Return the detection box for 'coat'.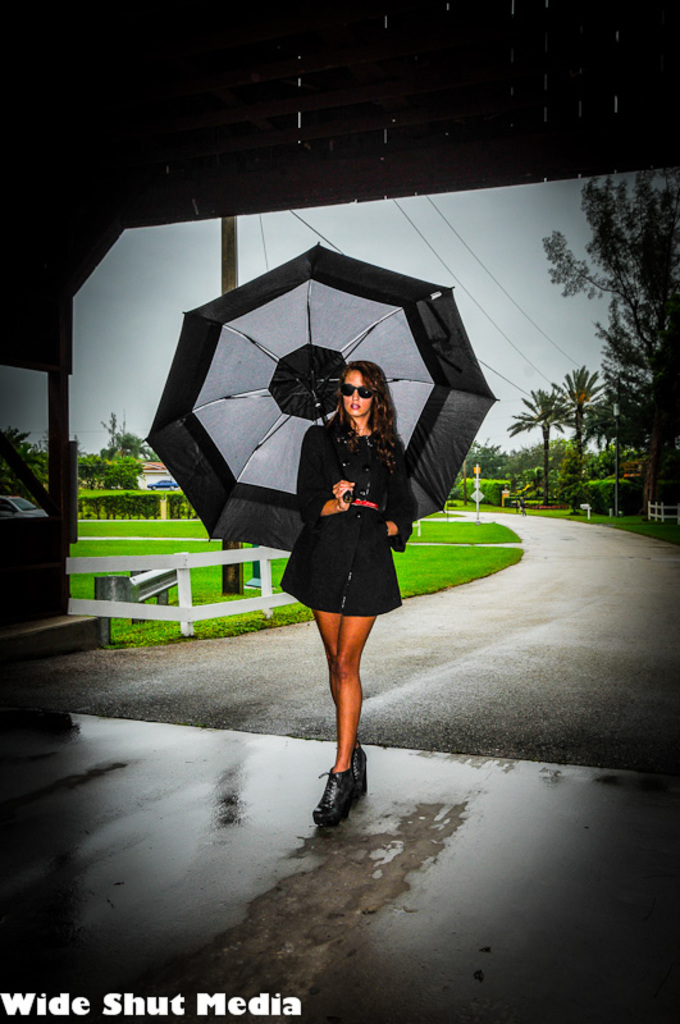
BBox(278, 387, 434, 628).
